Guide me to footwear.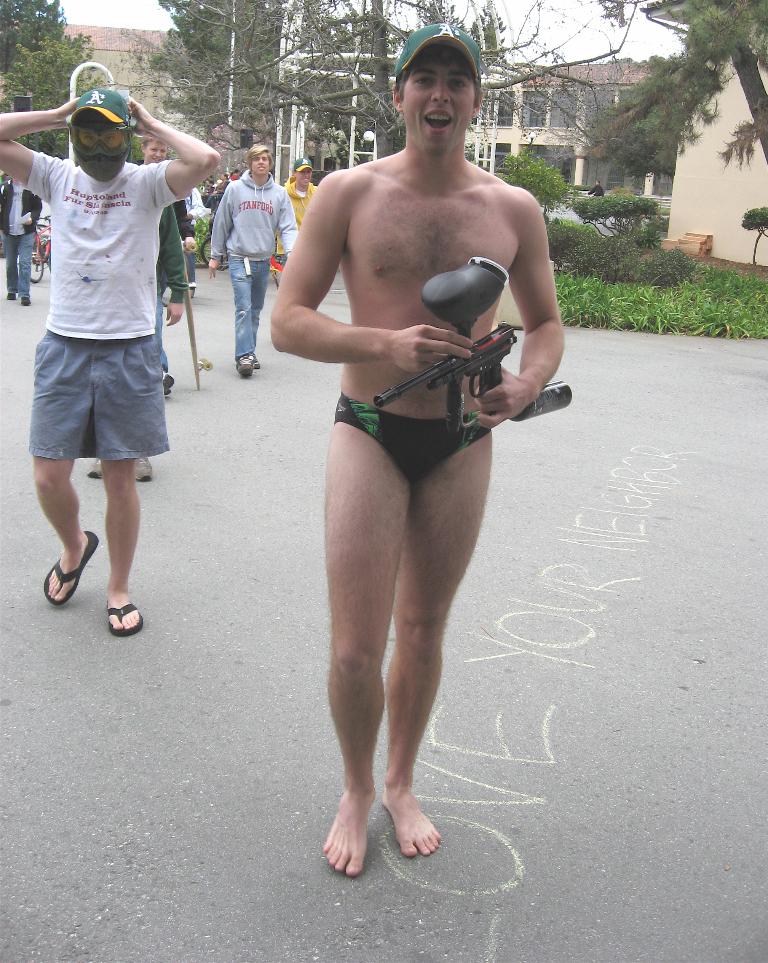
Guidance: left=84, top=457, right=103, bottom=486.
